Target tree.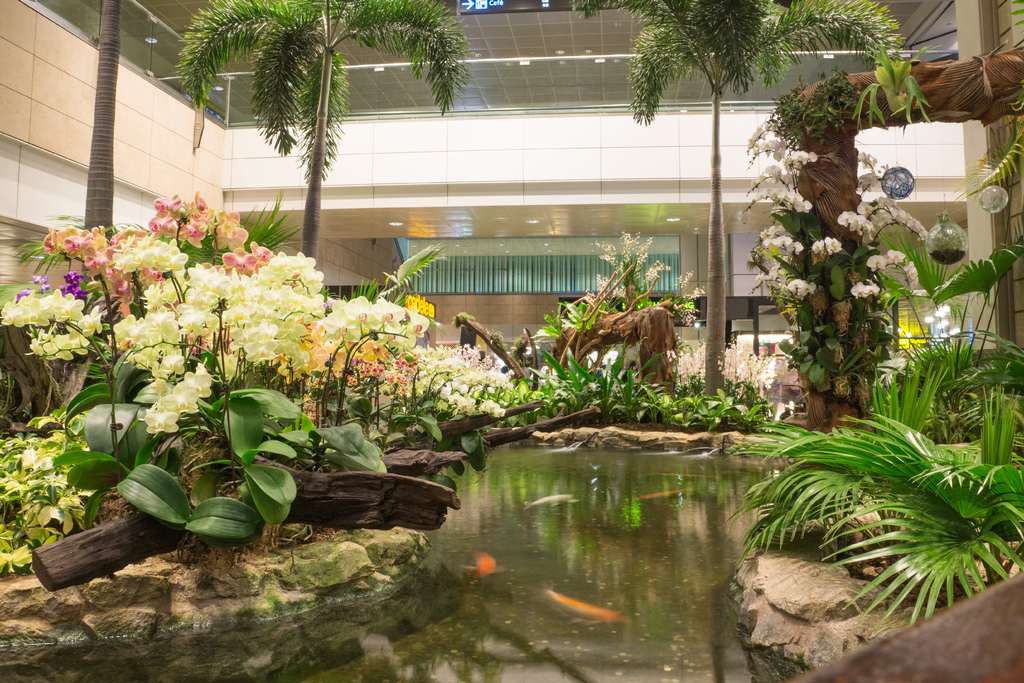
Target region: 579,0,913,407.
